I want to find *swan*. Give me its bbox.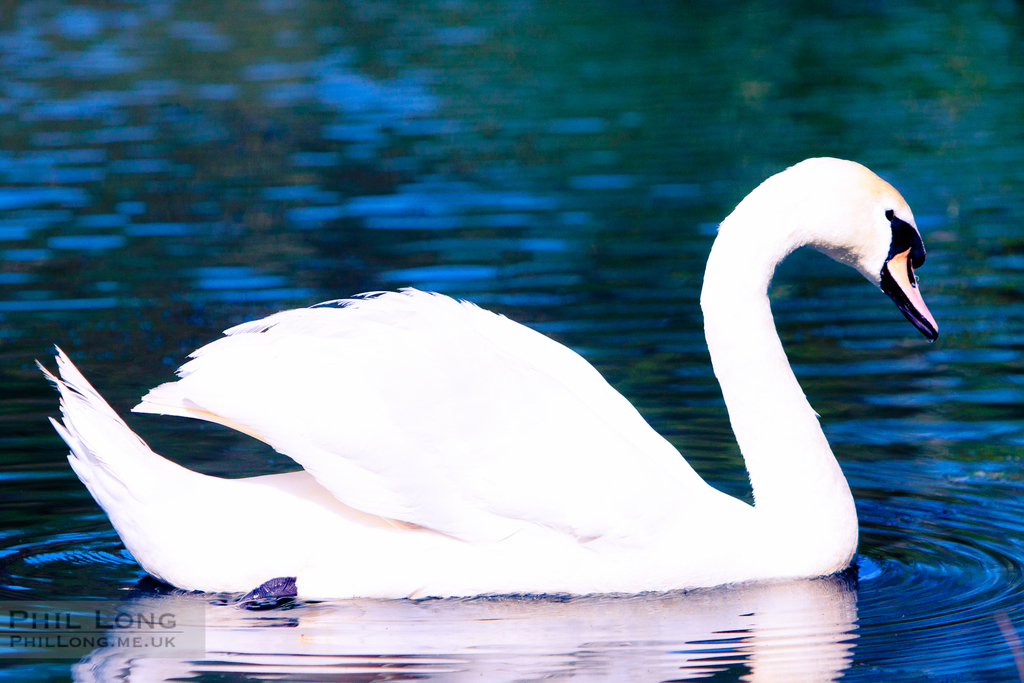
bbox=[33, 152, 943, 597].
